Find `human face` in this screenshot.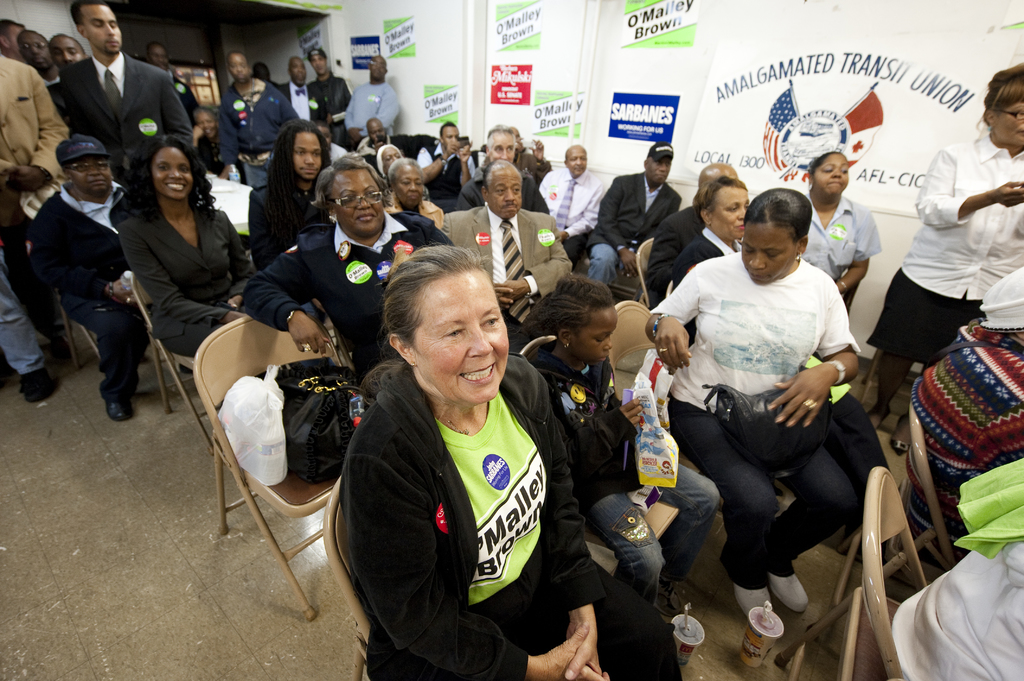
The bounding box for `human face` is (293, 132, 322, 183).
